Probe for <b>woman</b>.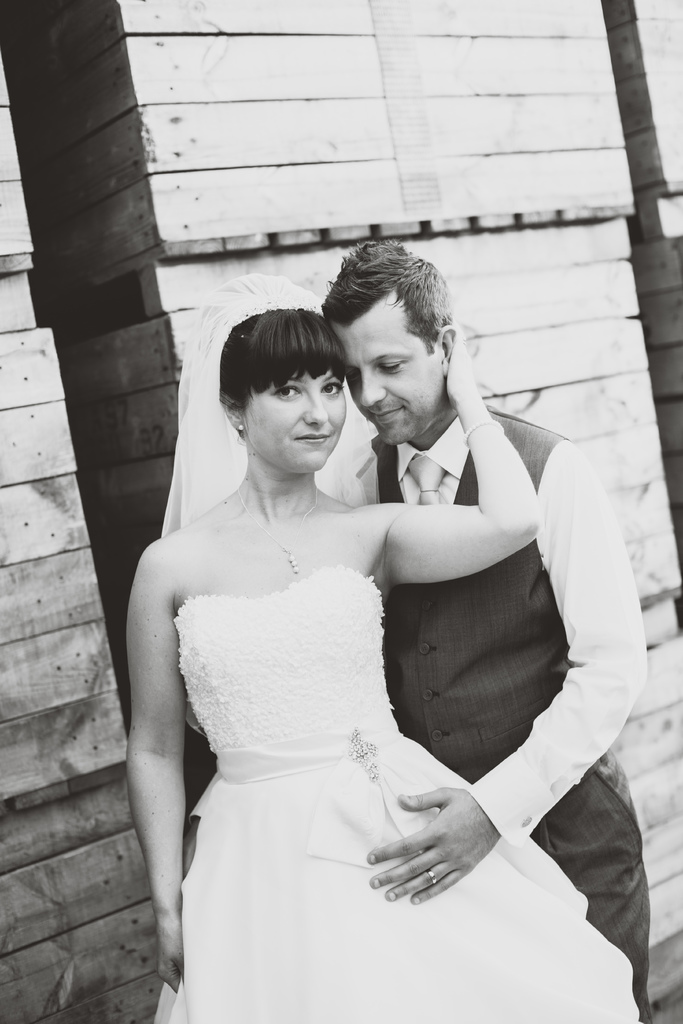
Probe result: detection(125, 265, 532, 1017).
